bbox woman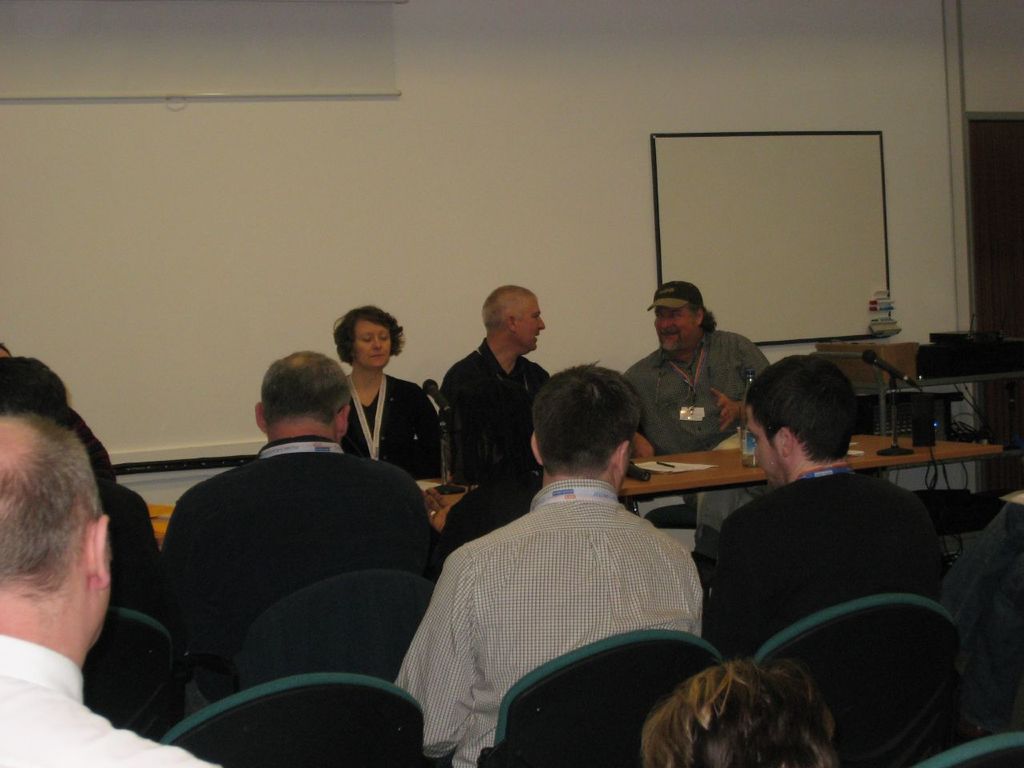
(341,301,451,488)
